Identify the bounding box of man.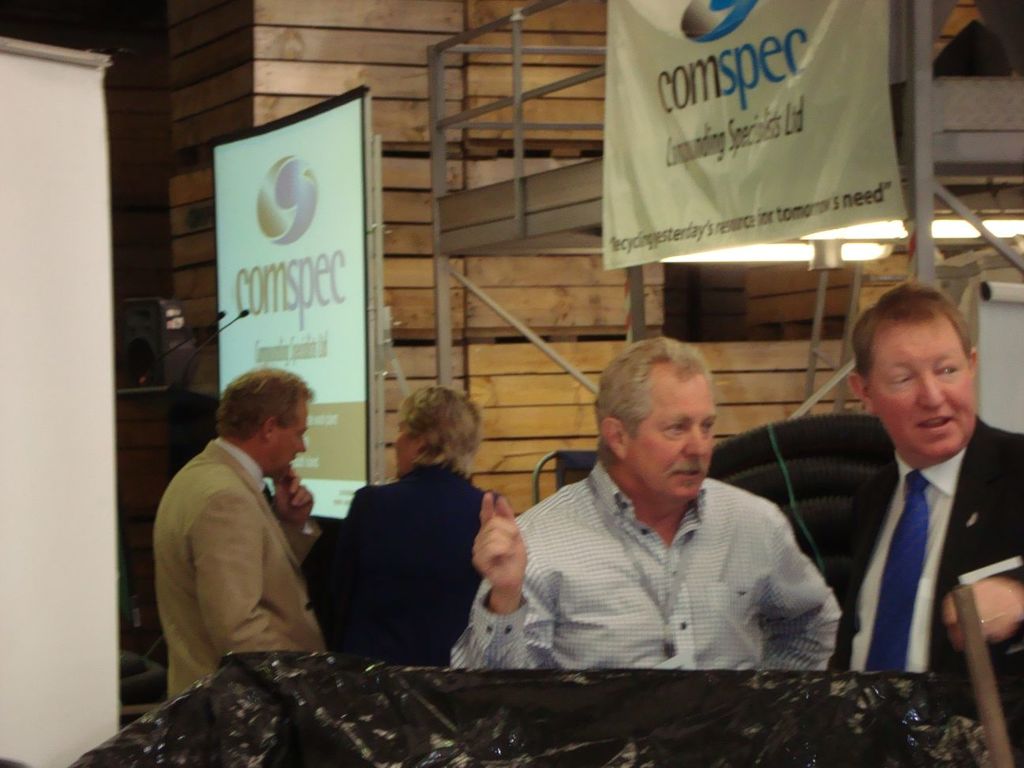
[287,377,504,683].
